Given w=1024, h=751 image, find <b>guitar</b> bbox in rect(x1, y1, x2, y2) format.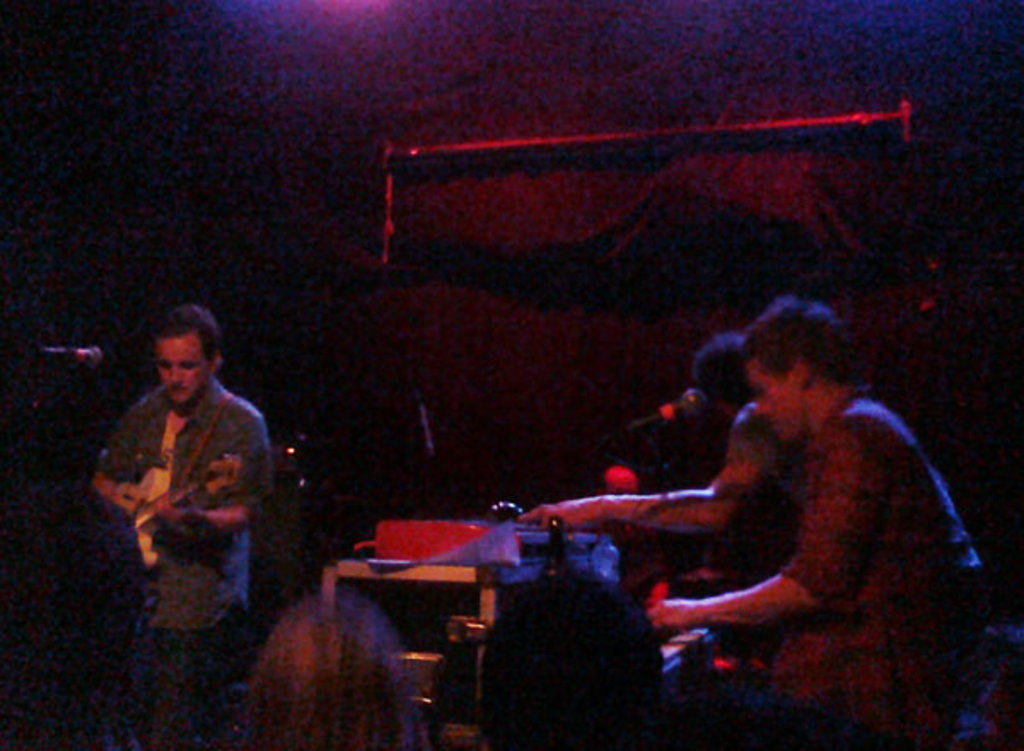
rect(118, 451, 241, 579).
